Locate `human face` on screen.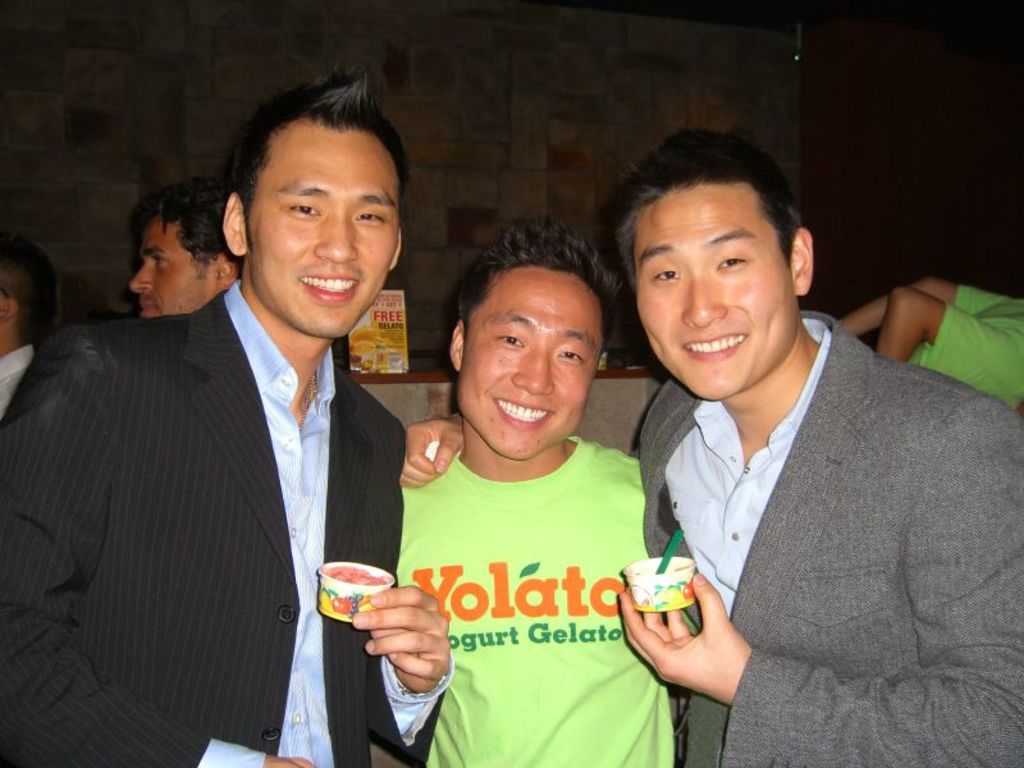
On screen at locate(453, 264, 603, 460).
